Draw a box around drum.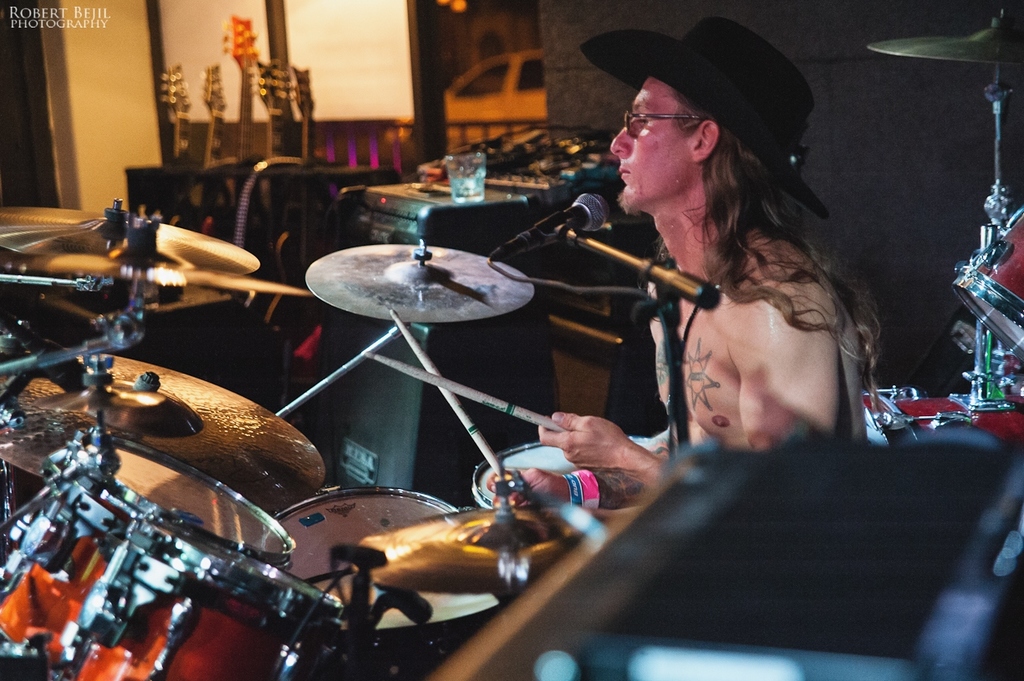
region(0, 433, 299, 655).
